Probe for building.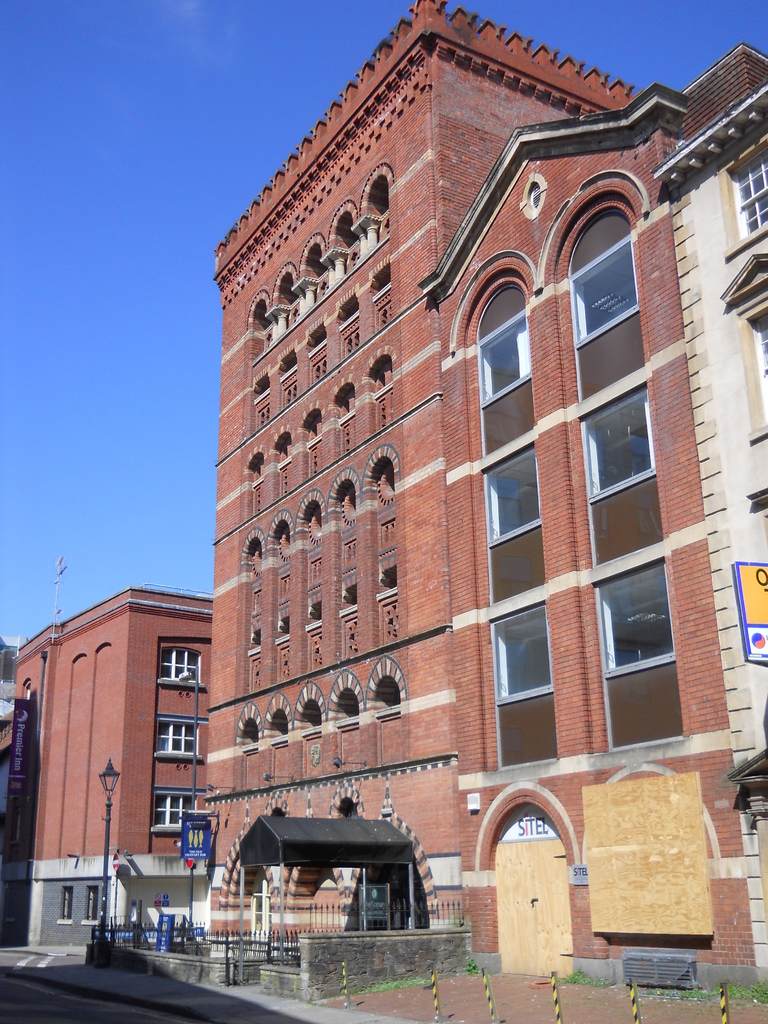
Probe result: {"x1": 203, "y1": 0, "x2": 641, "y2": 938}.
